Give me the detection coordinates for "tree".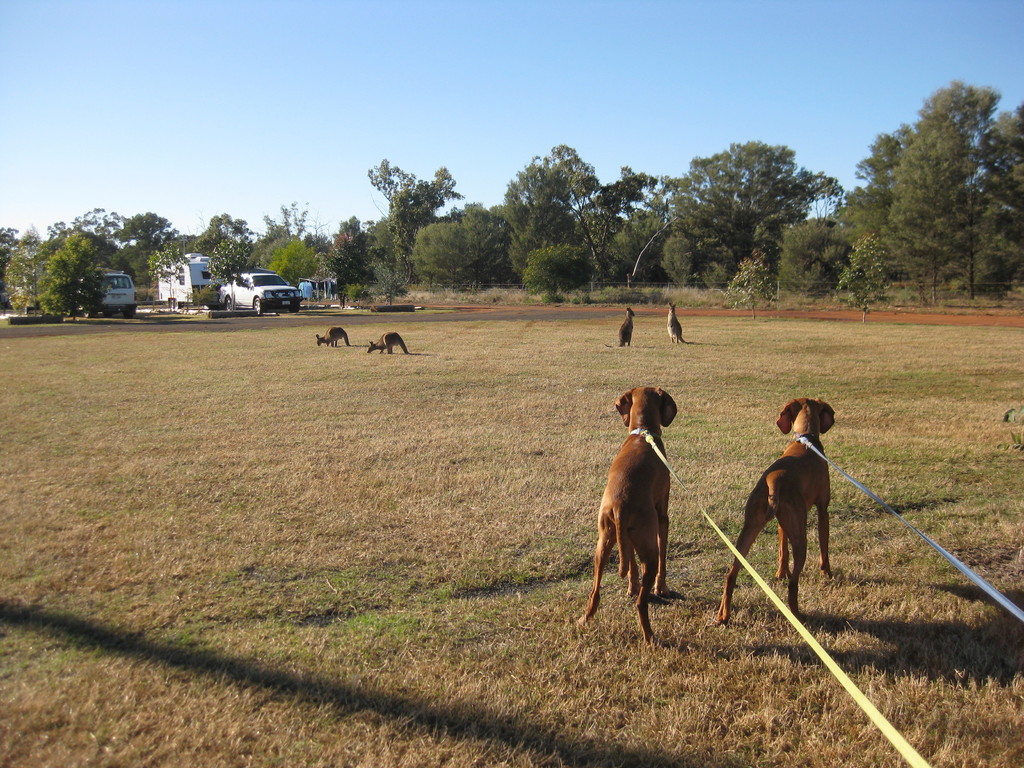
x1=265, y1=240, x2=321, y2=284.
